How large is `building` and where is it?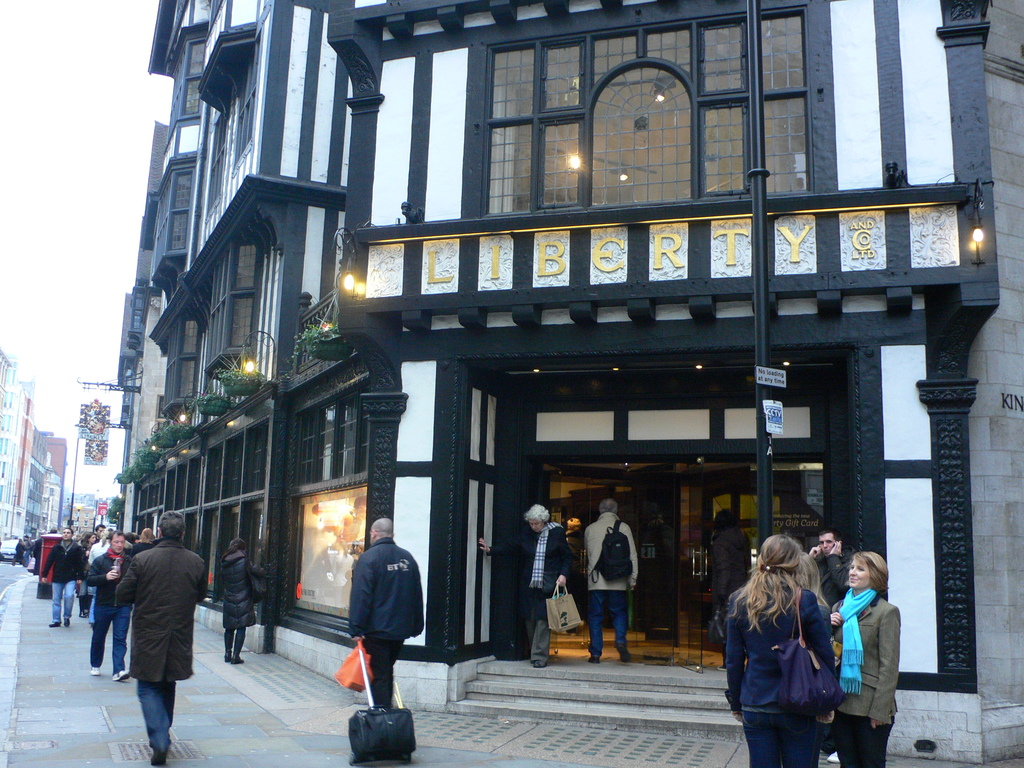
Bounding box: [75,509,93,532].
